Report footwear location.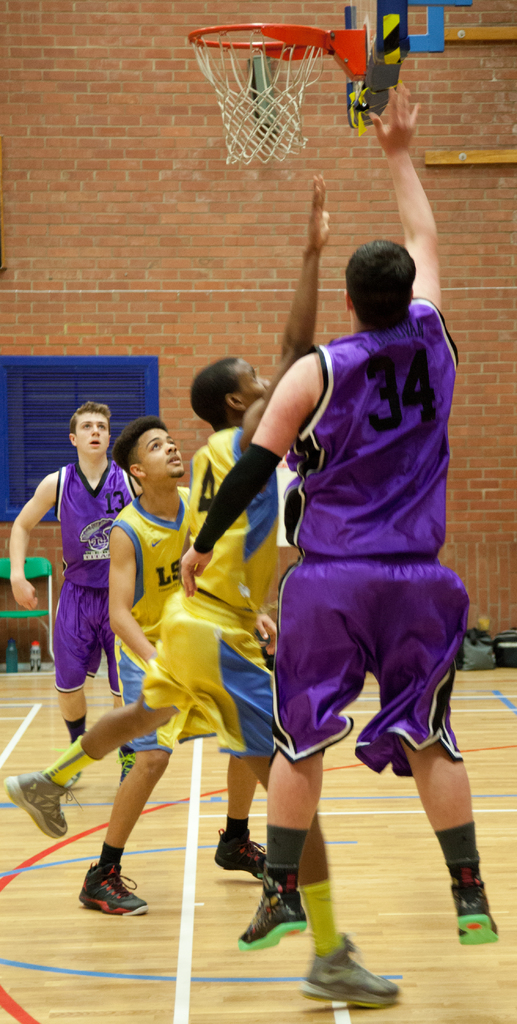
Report: [left=304, top=930, right=400, bottom=1004].
